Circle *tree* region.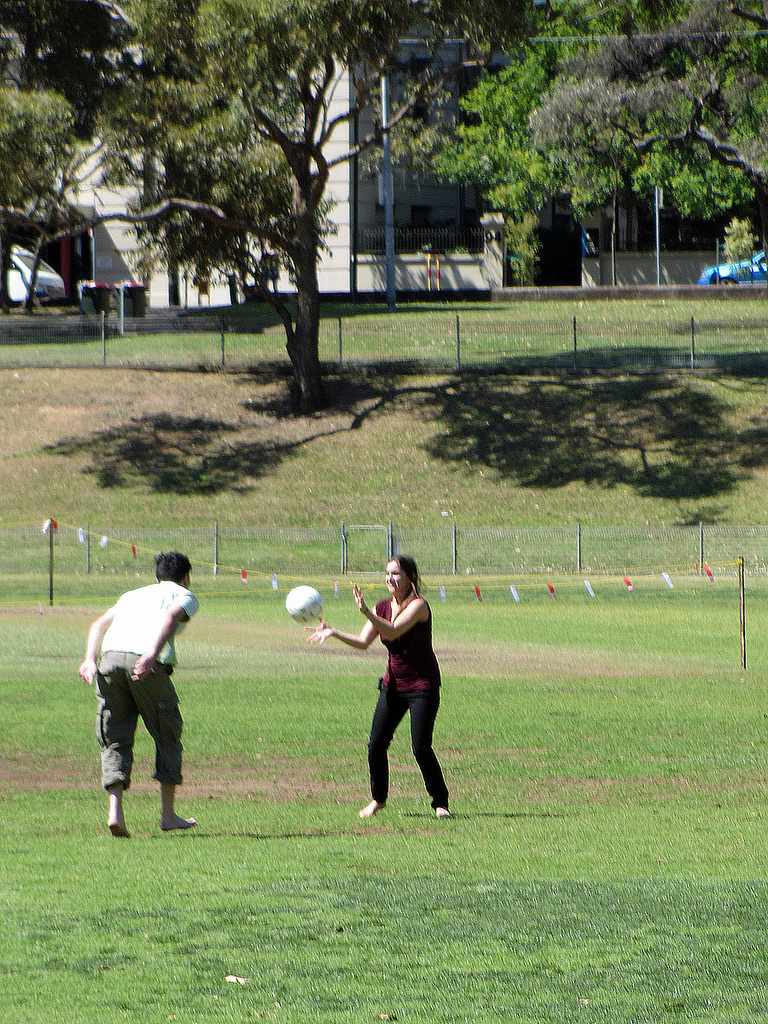
Region: [x1=0, y1=76, x2=89, y2=314].
